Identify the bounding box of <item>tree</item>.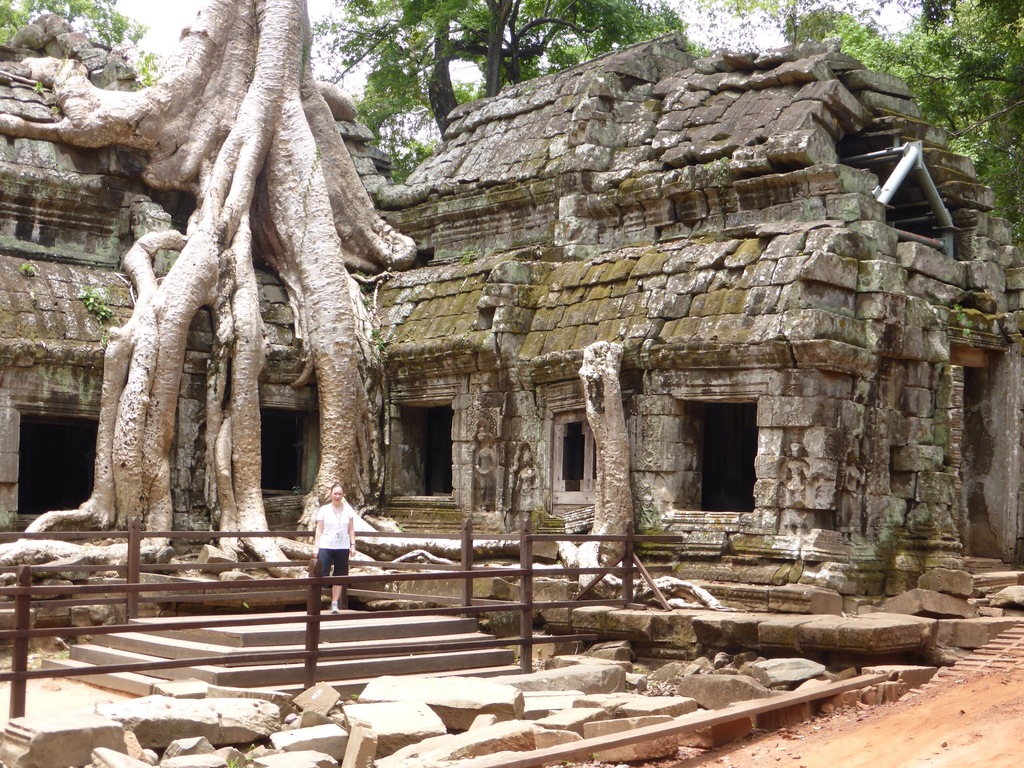
304 0 715 180.
